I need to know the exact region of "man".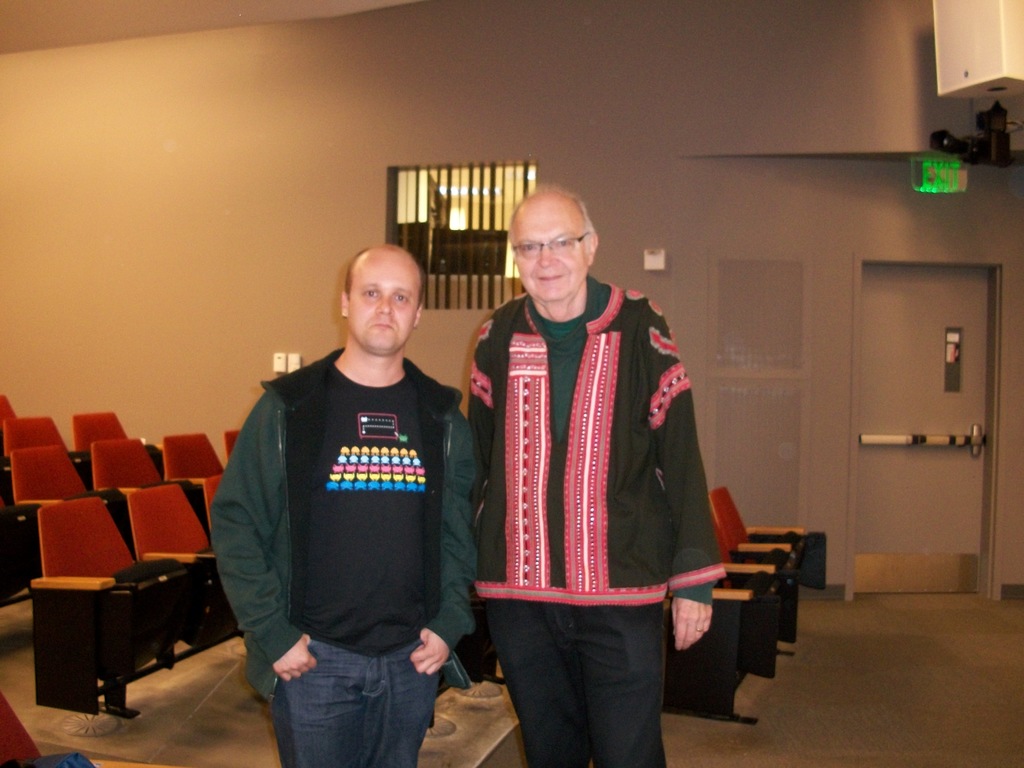
Region: box(463, 179, 723, 767).
